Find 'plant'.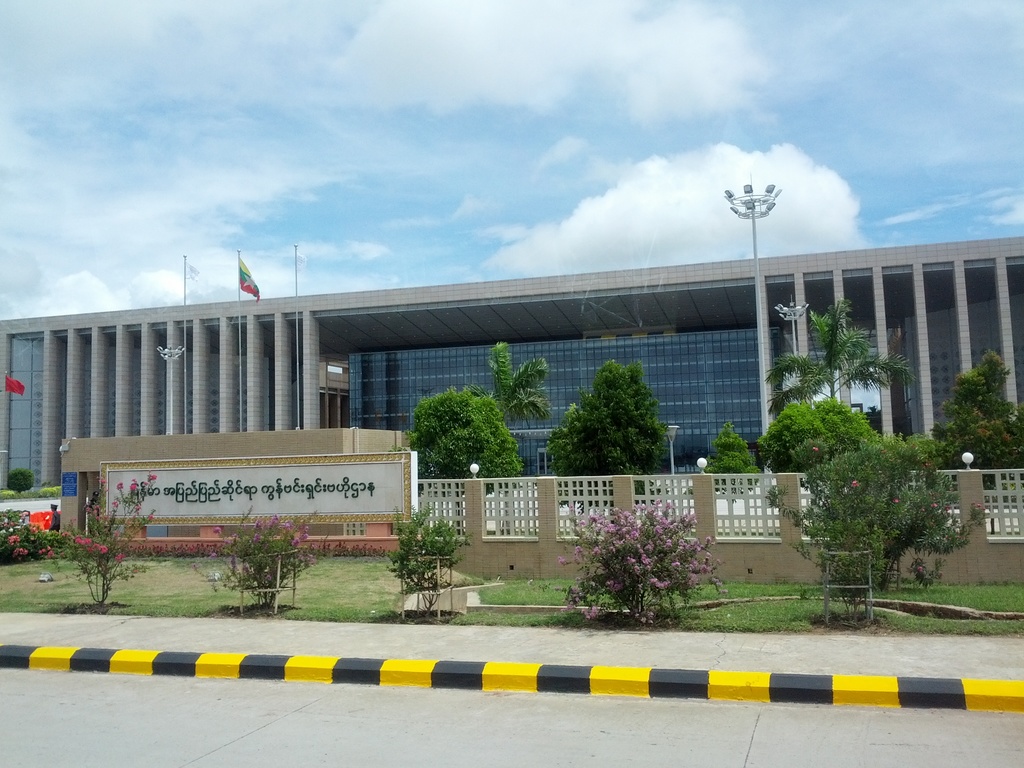
<bbox>562, 502, 734, 637</bbox>.
